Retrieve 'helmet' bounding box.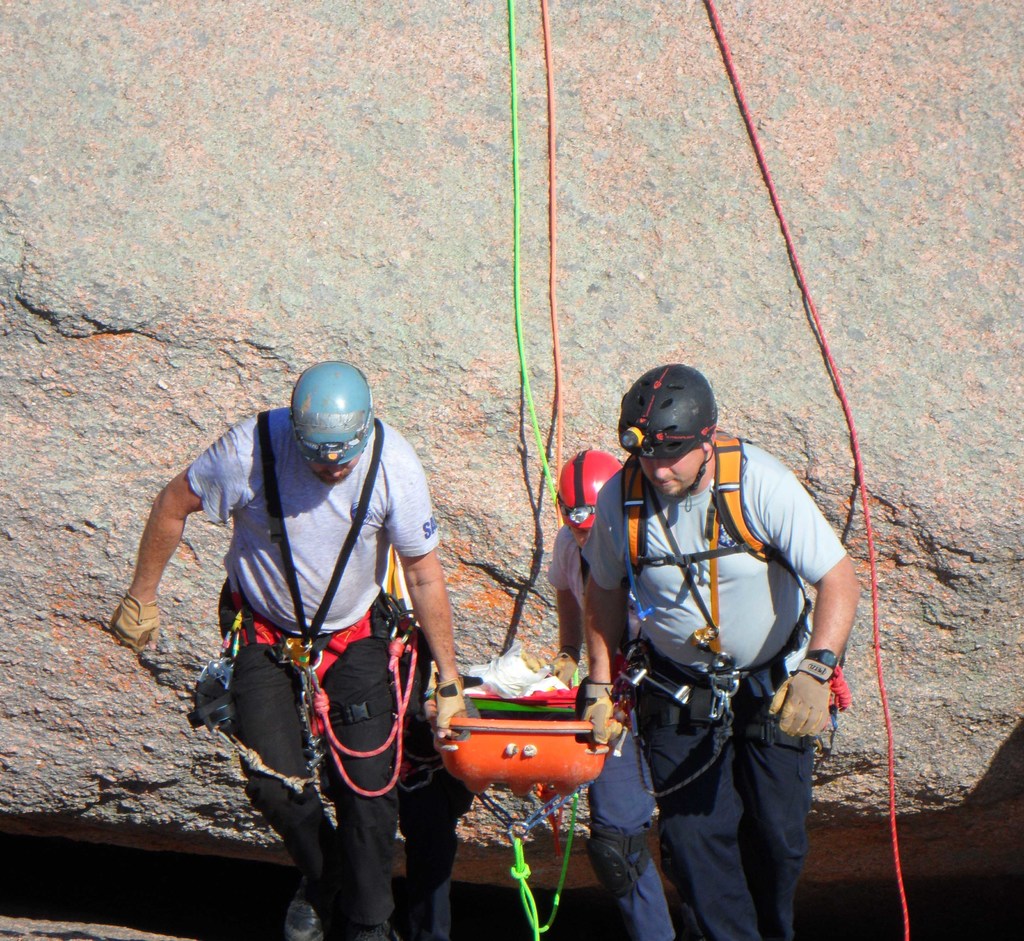
Bounding box: 612,375,731,495.
